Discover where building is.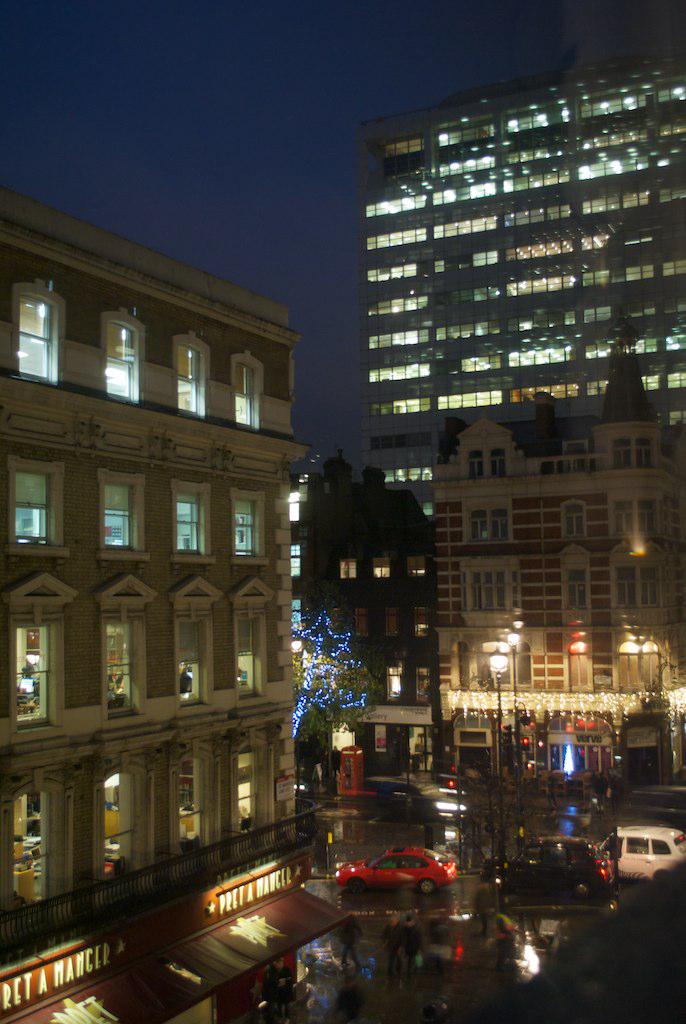
Discovered at region(0, 186, 340, 1023).
